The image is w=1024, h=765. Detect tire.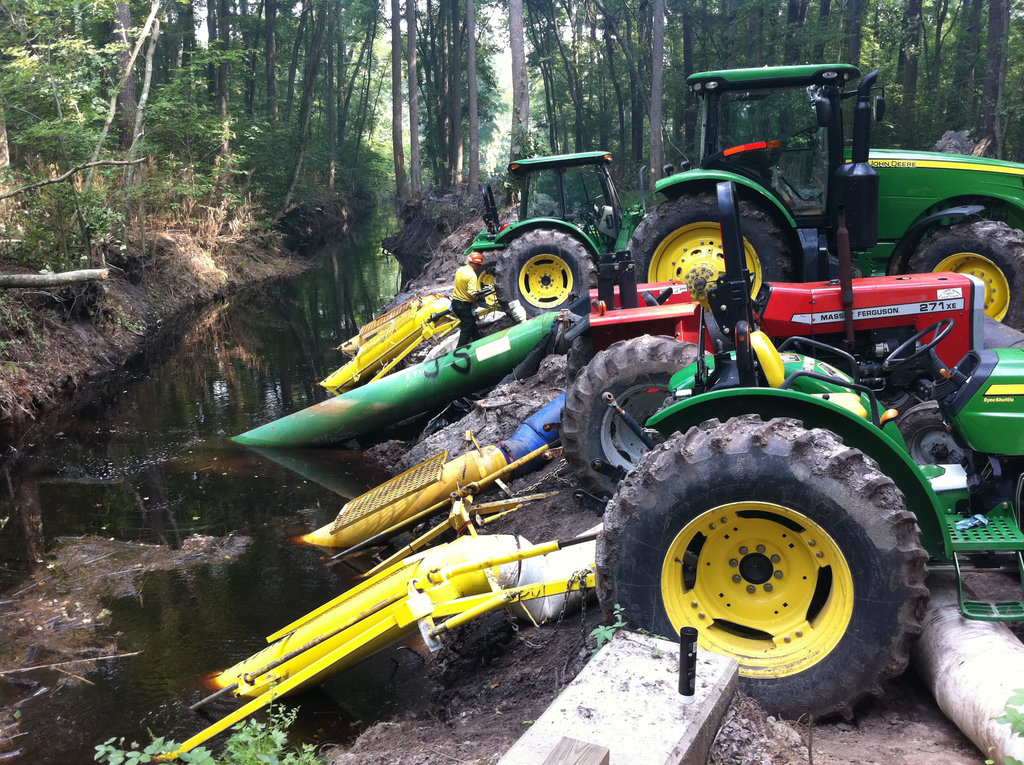
Detection: detection(623, 399, 940, 715).
